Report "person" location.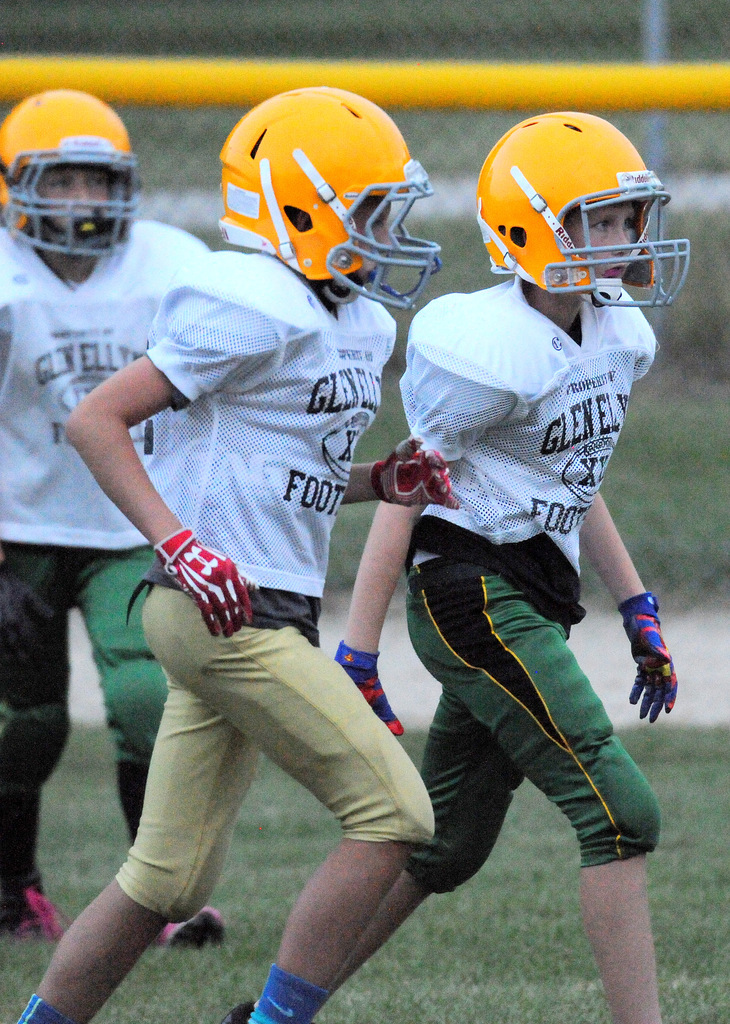
Report: (223, 104, 688, 1016).
